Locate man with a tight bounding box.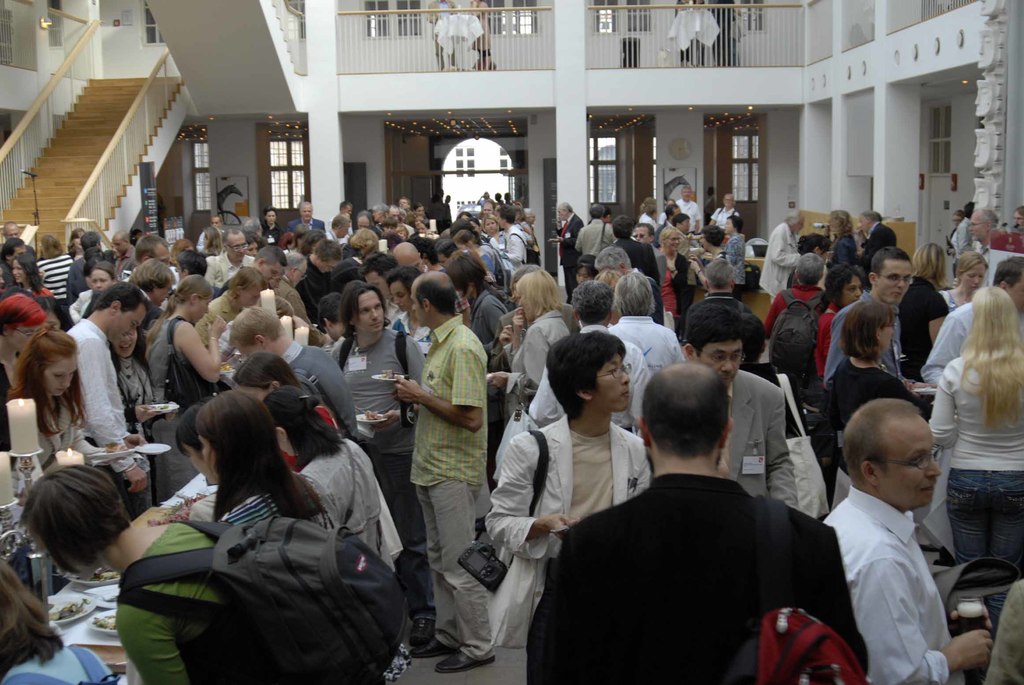
bbox=[249, 248, 287, 280].
